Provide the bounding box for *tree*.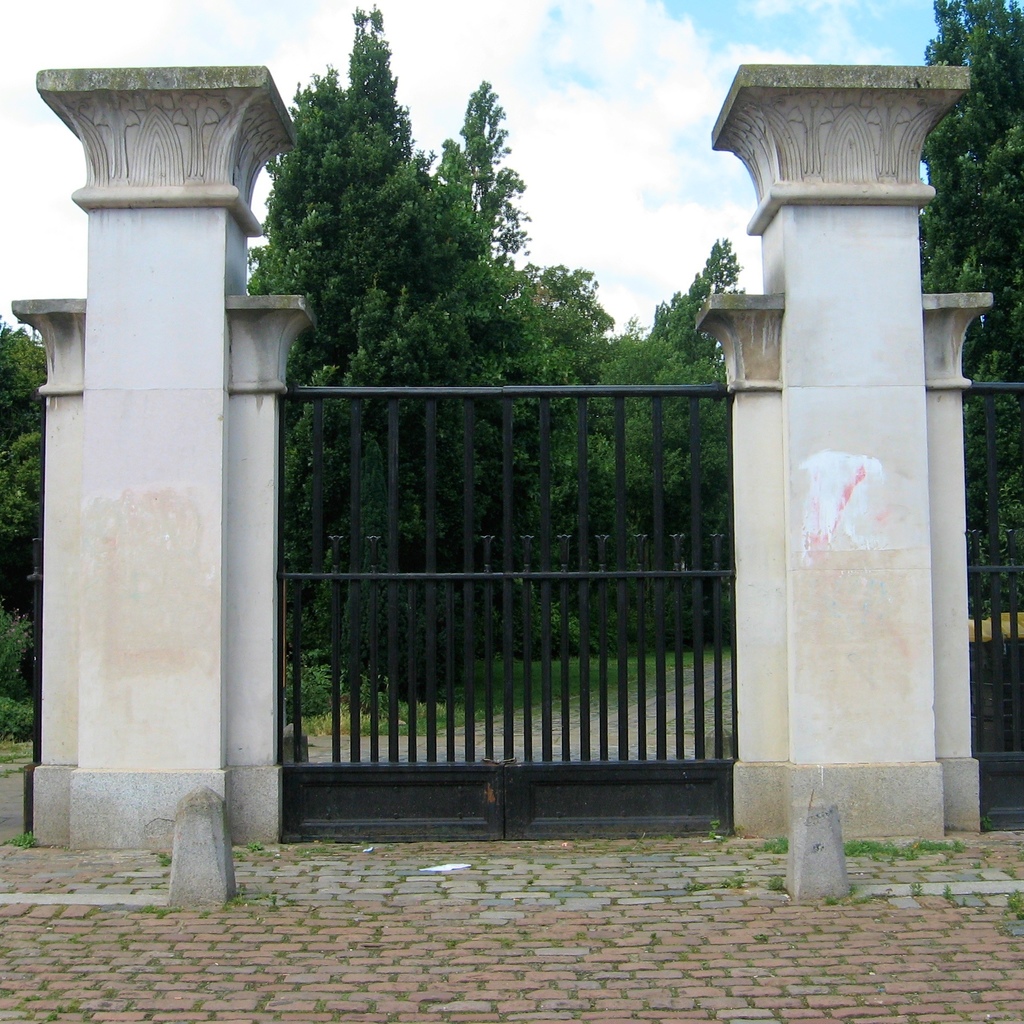
pyautogui.locateOnScreen(246, 0, 492, 573).
